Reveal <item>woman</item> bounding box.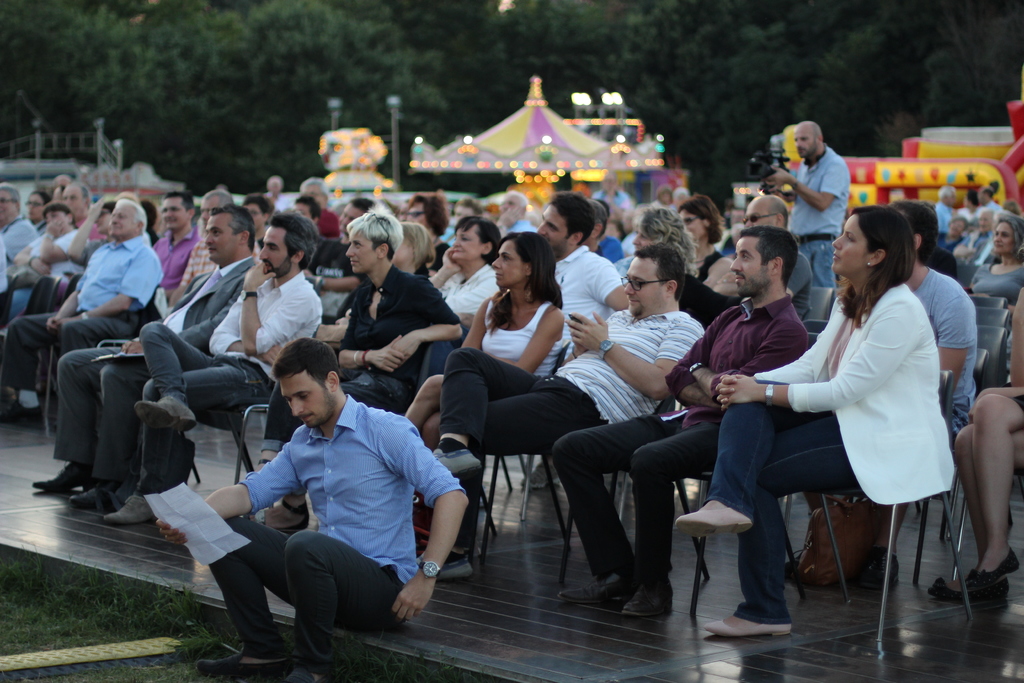
Revealed: [961,212,1023,309].
